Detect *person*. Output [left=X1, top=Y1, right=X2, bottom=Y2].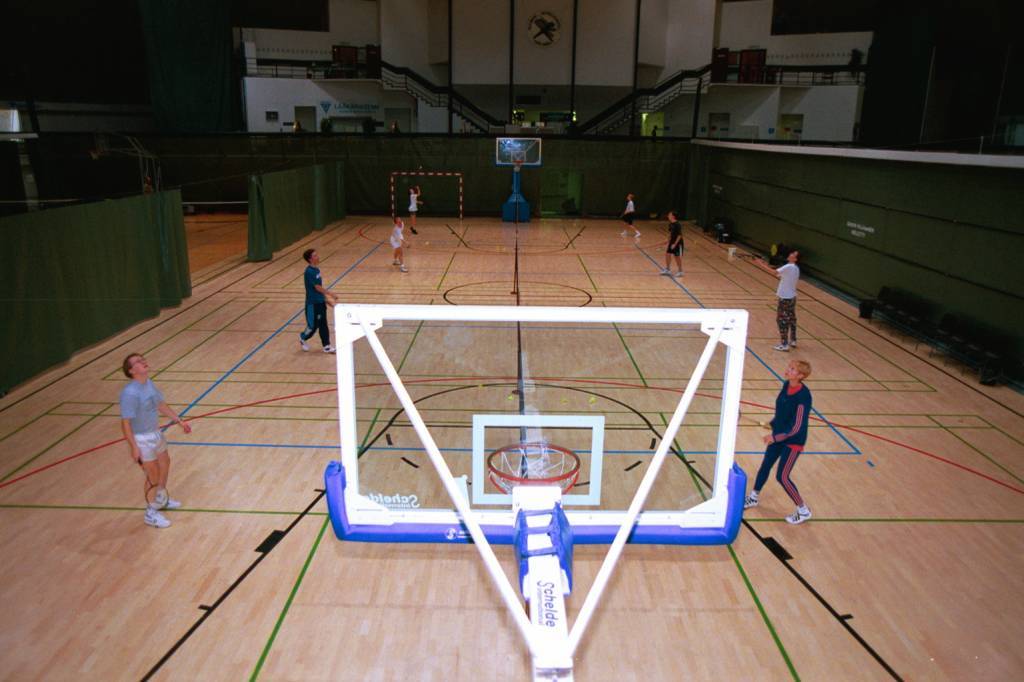
[left=100, top=345, right=184, bottom=528].
